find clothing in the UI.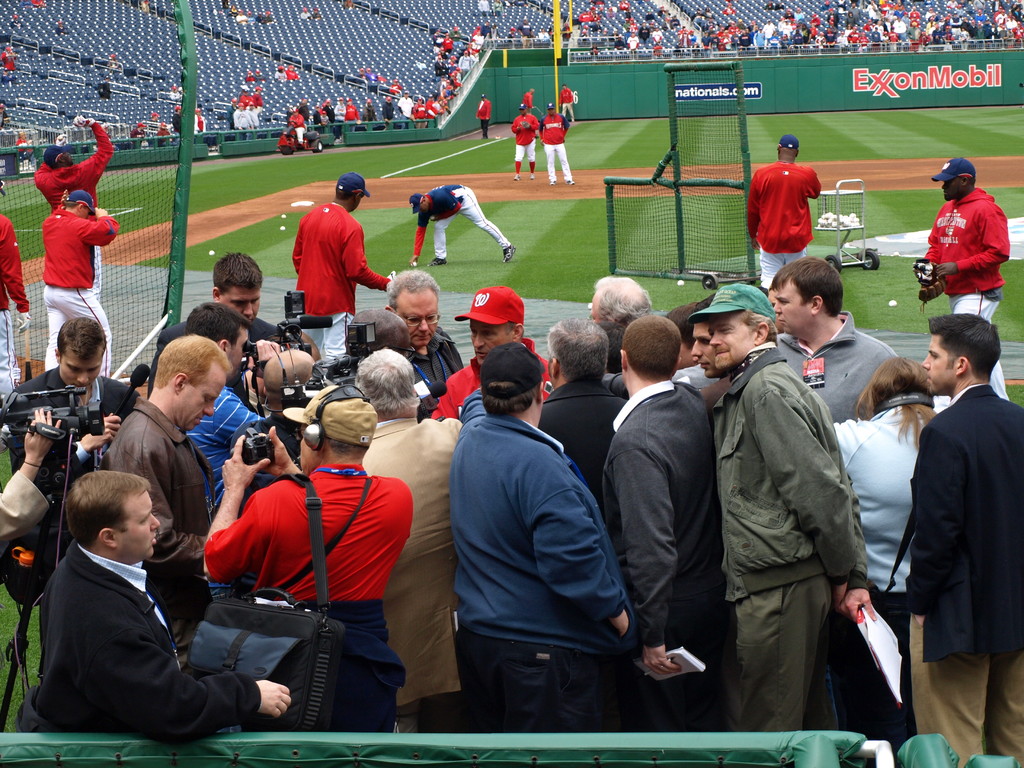
UI element at (left=223, top=0, right=236, bottom=8).
